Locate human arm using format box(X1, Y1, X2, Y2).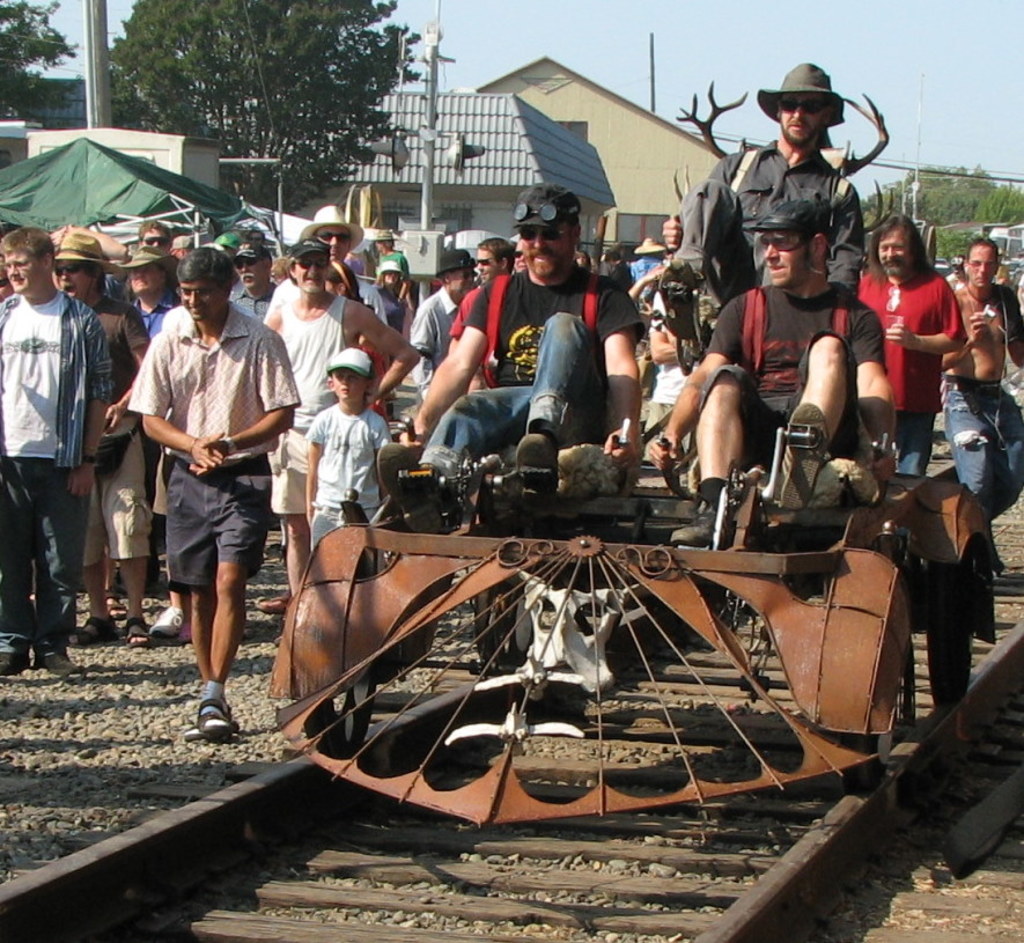
box(951, 303, 992, 374).
